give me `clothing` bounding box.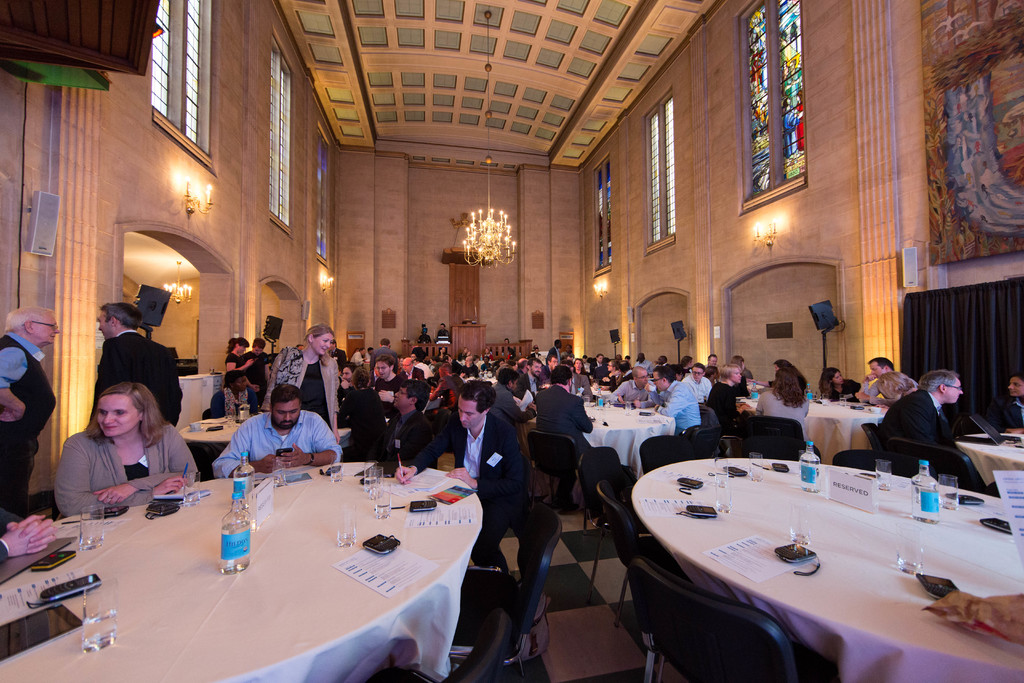
crop(369, 344, 399, 374).
